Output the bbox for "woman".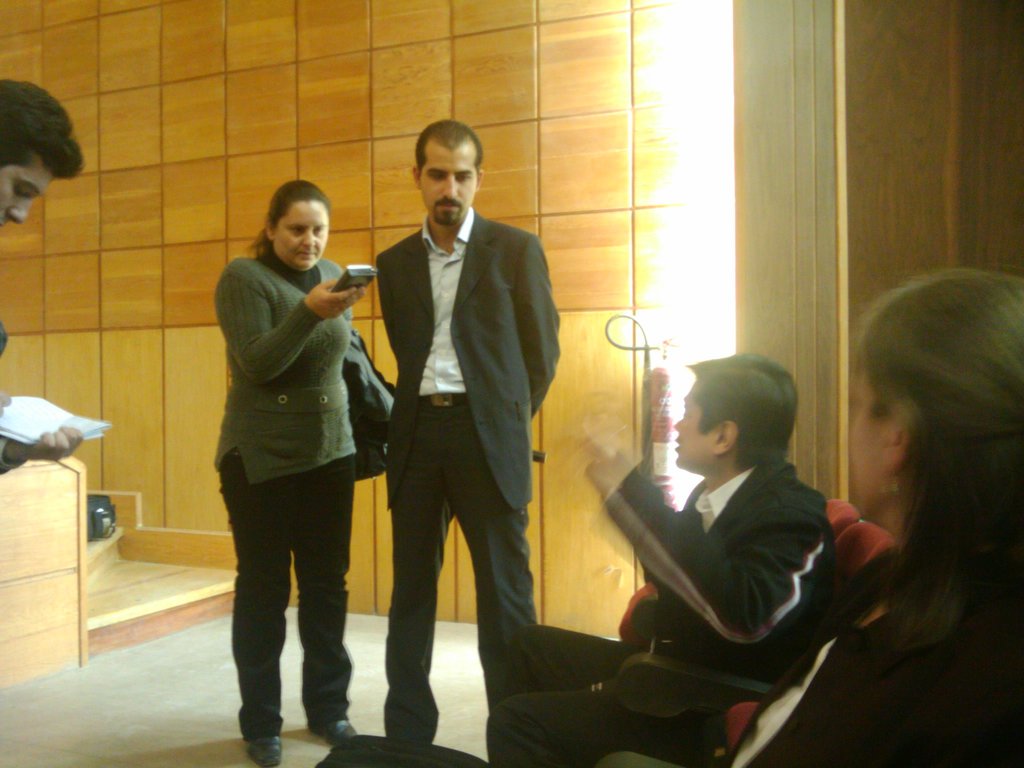
x1=197, y1=180, x2=376, y2=759.
